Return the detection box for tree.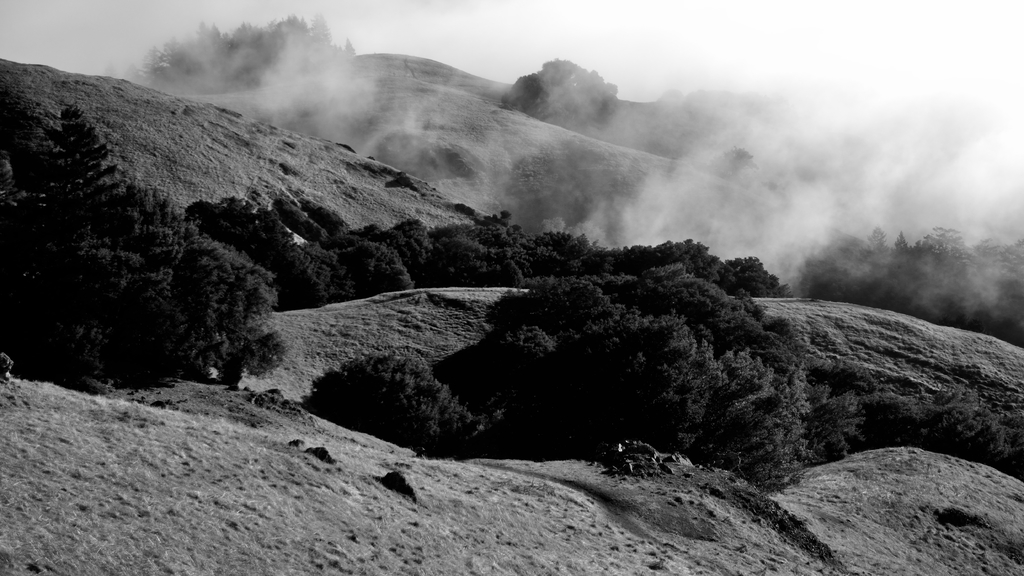
{"left": 504, "top": 60, "right": 617, "bottom": 124}.
